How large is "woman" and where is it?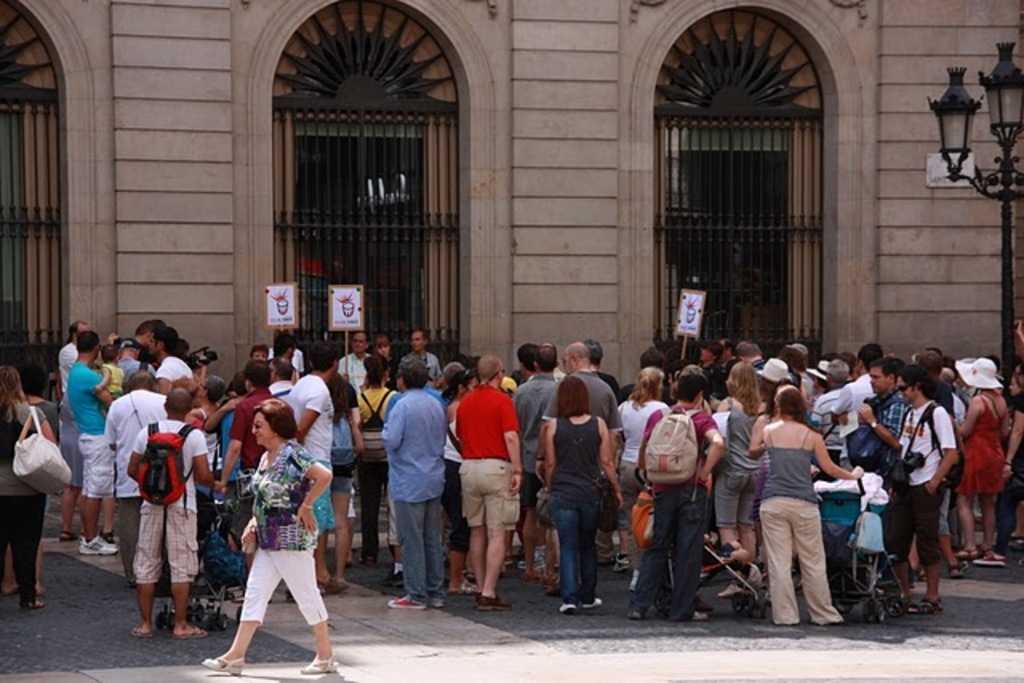
Bounding box: detection(534, 373, 616, 614).
